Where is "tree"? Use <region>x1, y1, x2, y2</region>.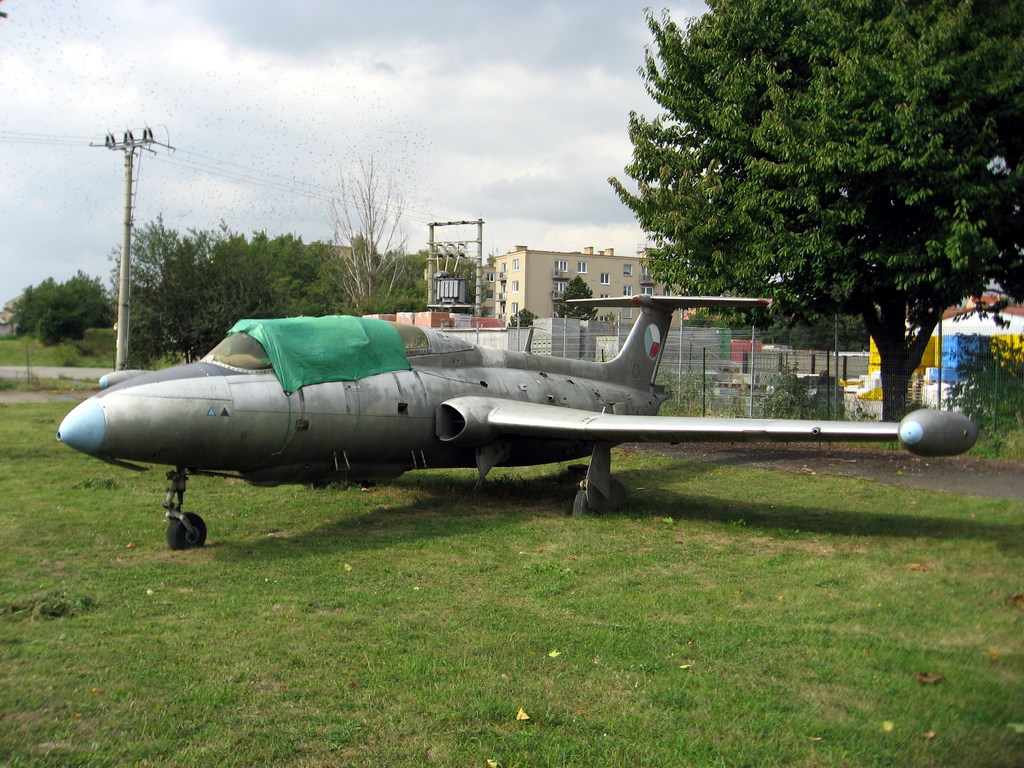
<region>604, 3, 1023, 423</region>.
